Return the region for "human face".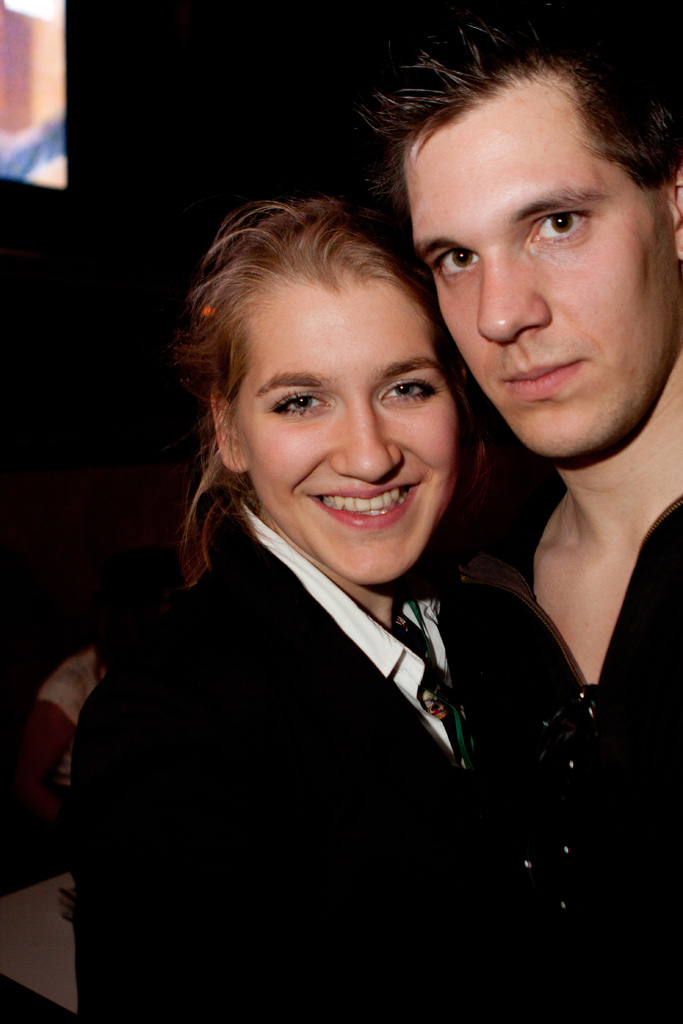
(x1=237, y1=287, x2=456, y2=584).
